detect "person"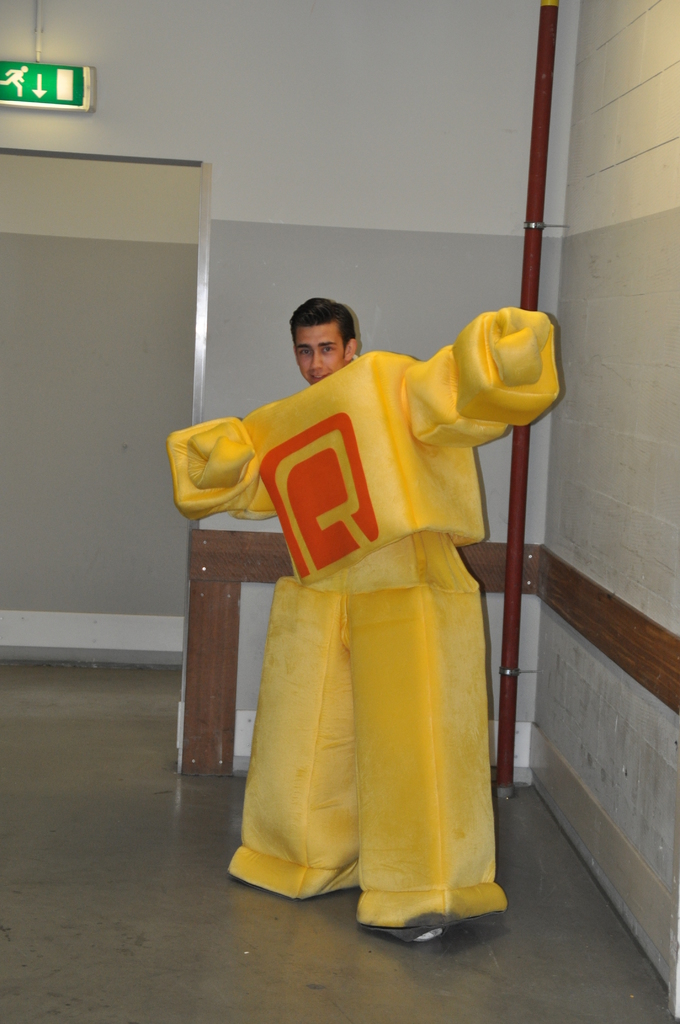
x1=157, y1=295, x2=570, y2=944
